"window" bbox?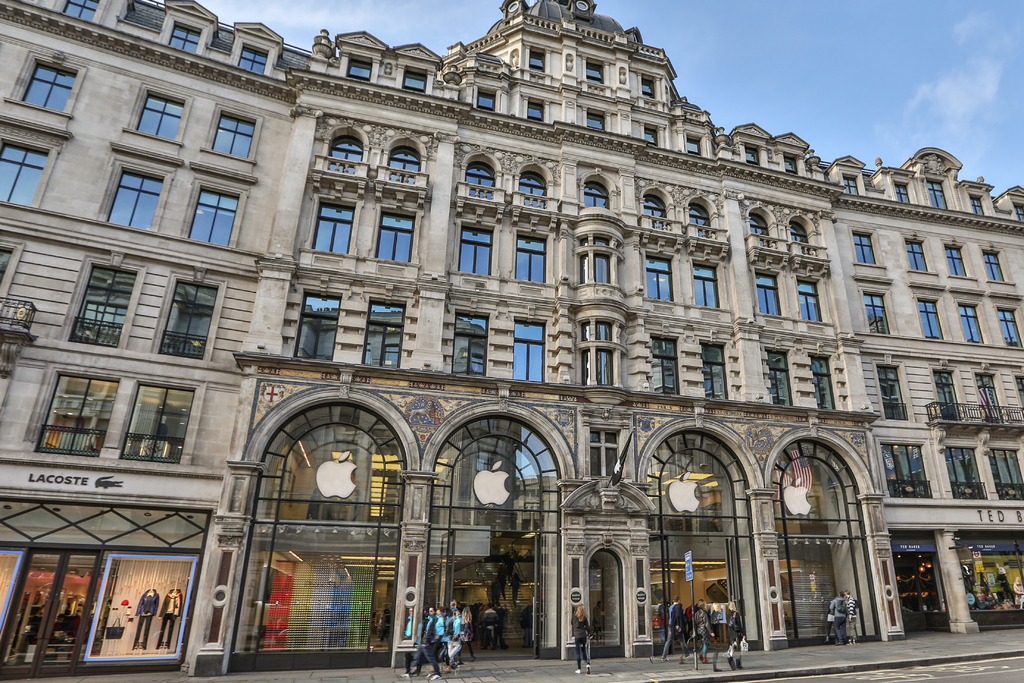
{"x1": 642, "y1": 77, "x2": 655, "y2": 99}
